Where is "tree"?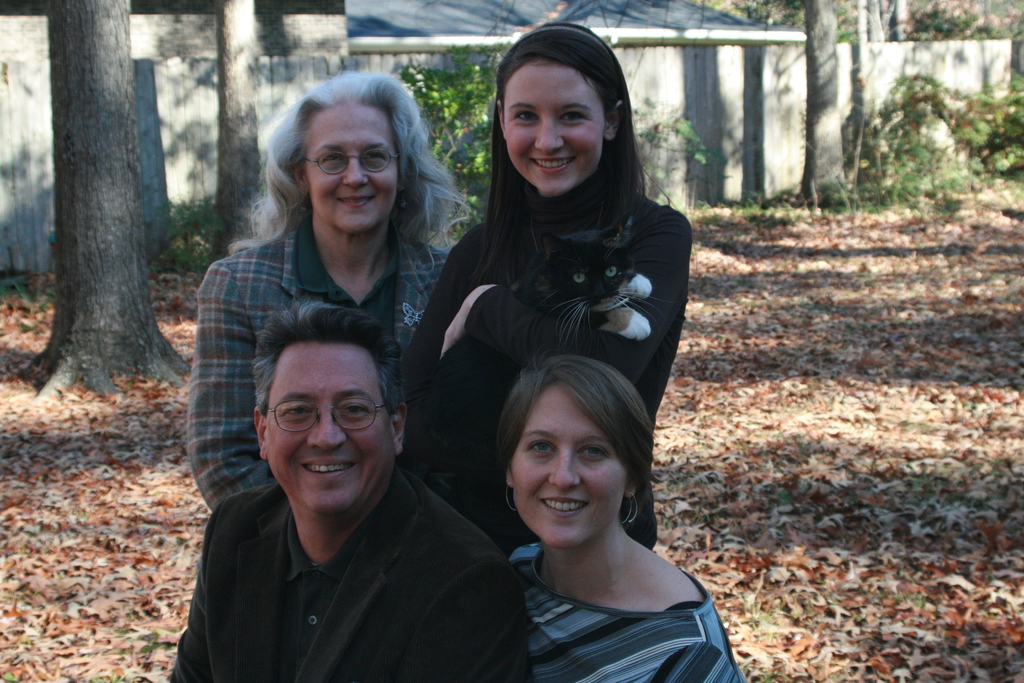
(212, 1, 276, 245).
